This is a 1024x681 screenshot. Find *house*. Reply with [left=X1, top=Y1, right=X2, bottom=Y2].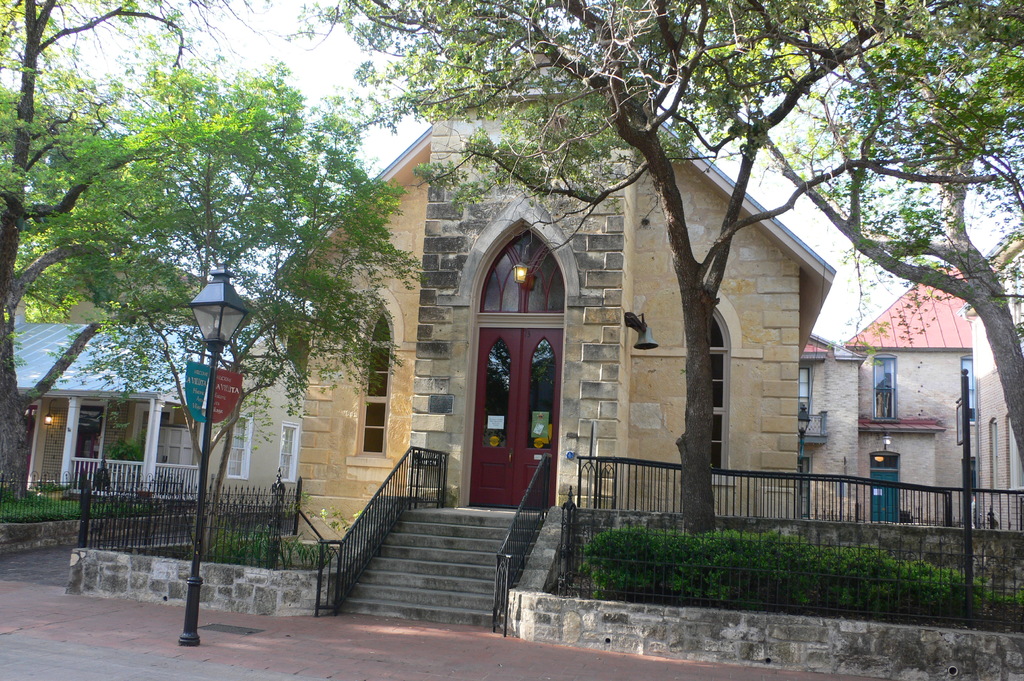
[left=86, top=49, right=945, bottom=607].
